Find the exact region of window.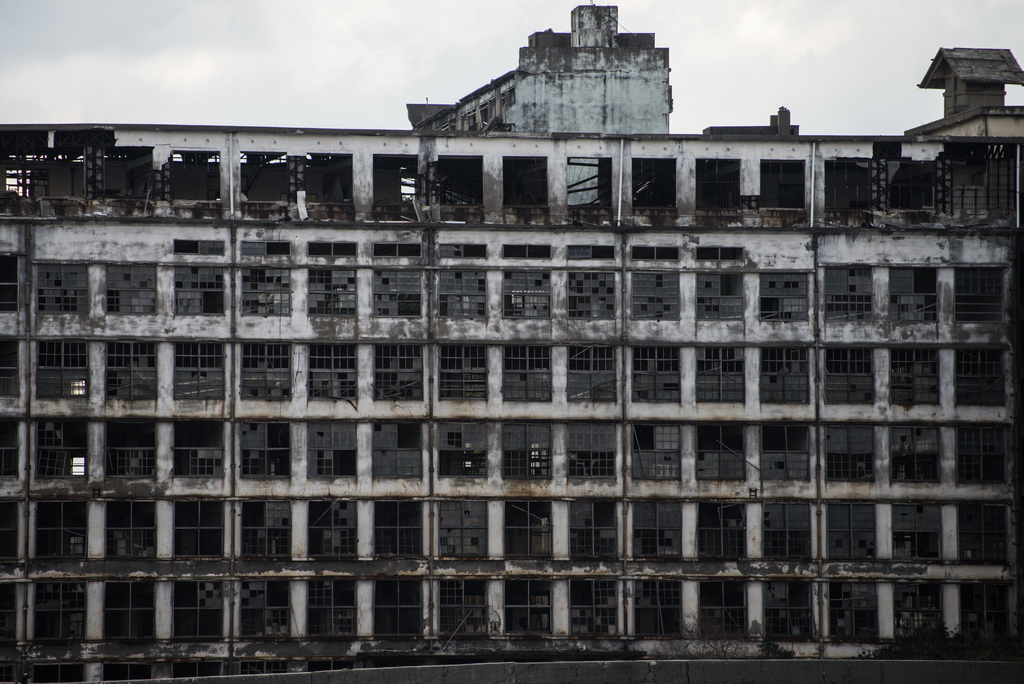
Exact region: x1=757, y1=501, x2=812, y2=557.
